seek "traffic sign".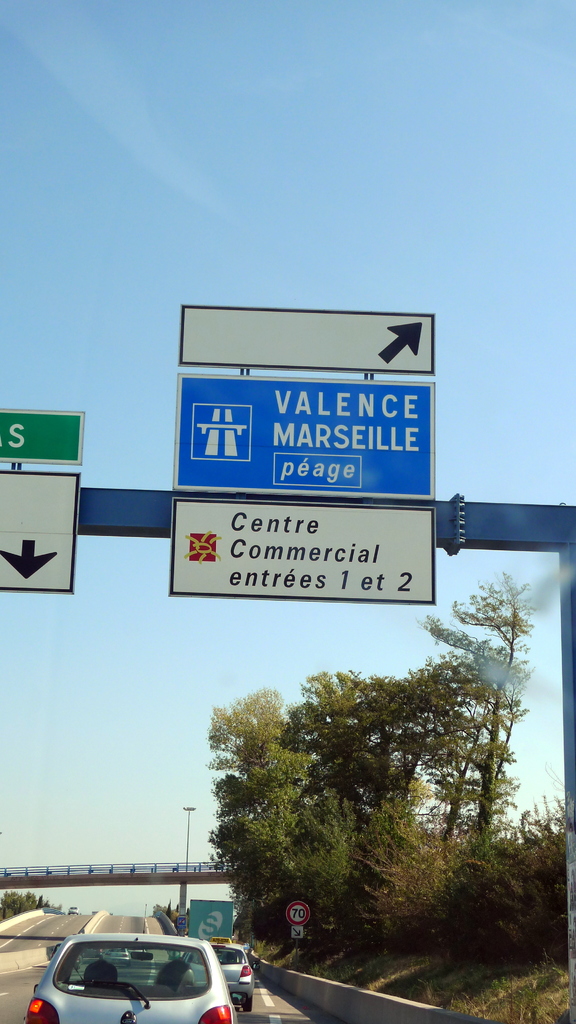
(left=284, top=903, right=312, bottom=922).
